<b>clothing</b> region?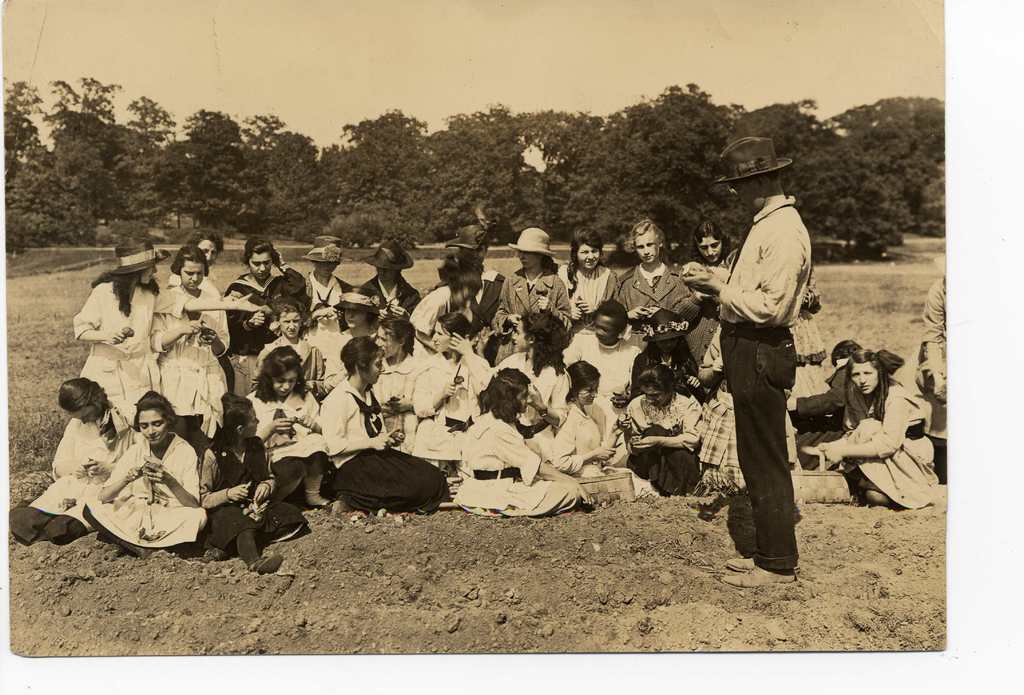
left=467, top=407, right=582, bottom=519
